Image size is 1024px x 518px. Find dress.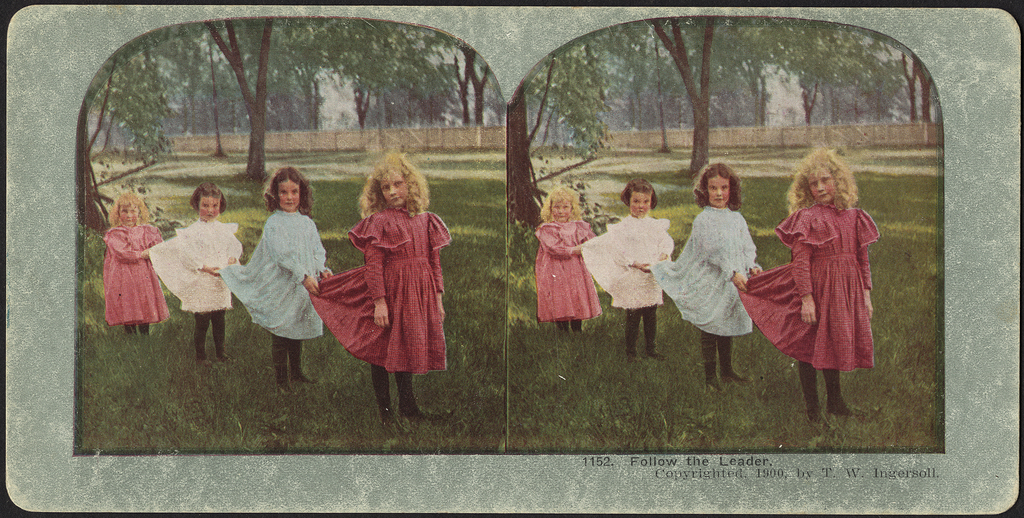
select_region(652, 203, 762, 337).
